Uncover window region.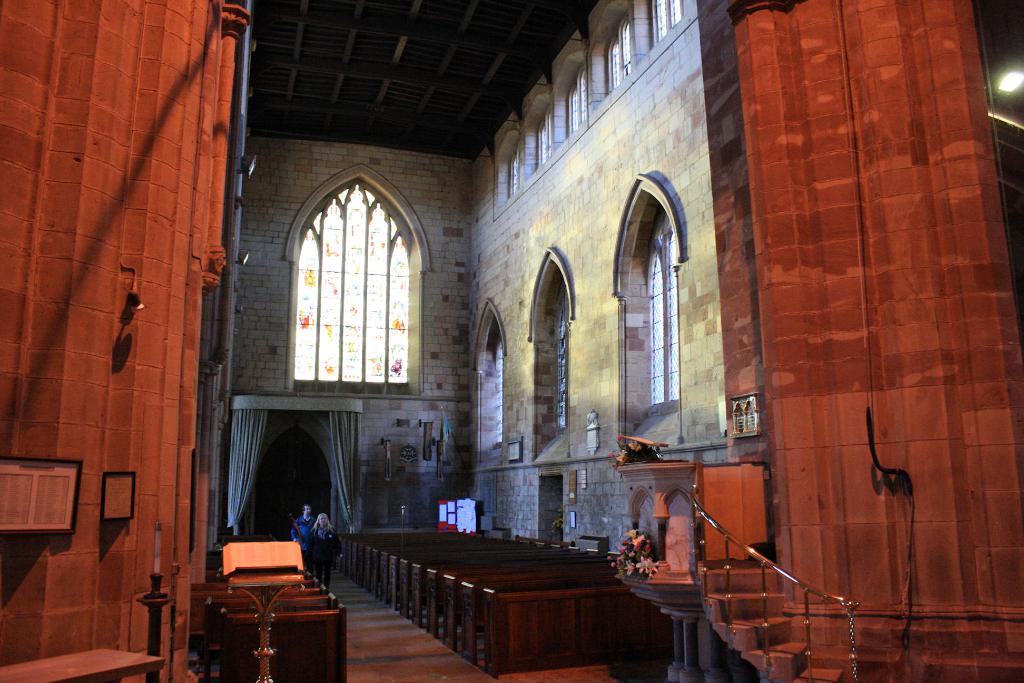
Uncovered: {"x1": 641, "y1": 0, "x2": 680, "y2": 40}.
